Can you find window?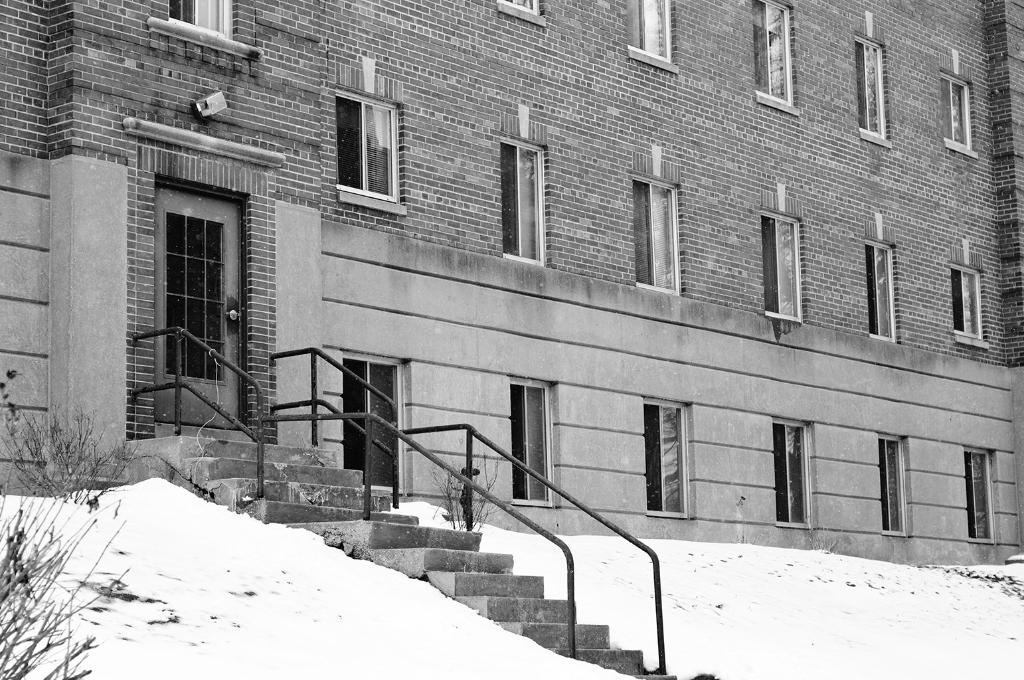
Yes, bounding box: 878,432,912,541.
